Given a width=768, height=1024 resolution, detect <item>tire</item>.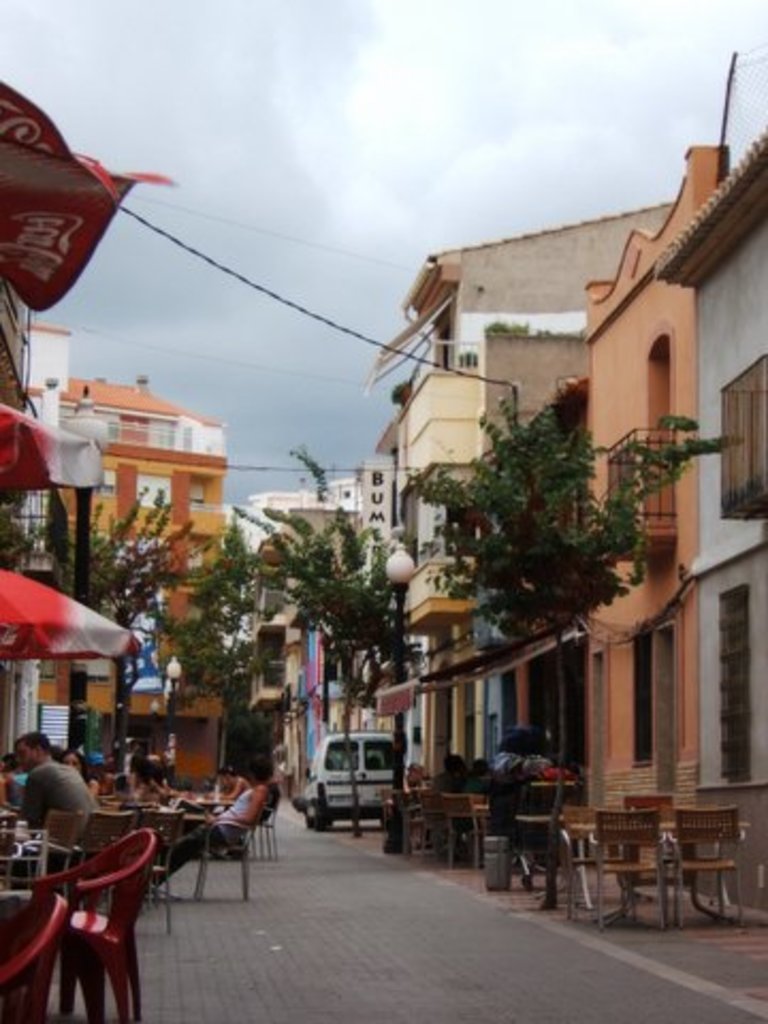
301 796 331 834.
